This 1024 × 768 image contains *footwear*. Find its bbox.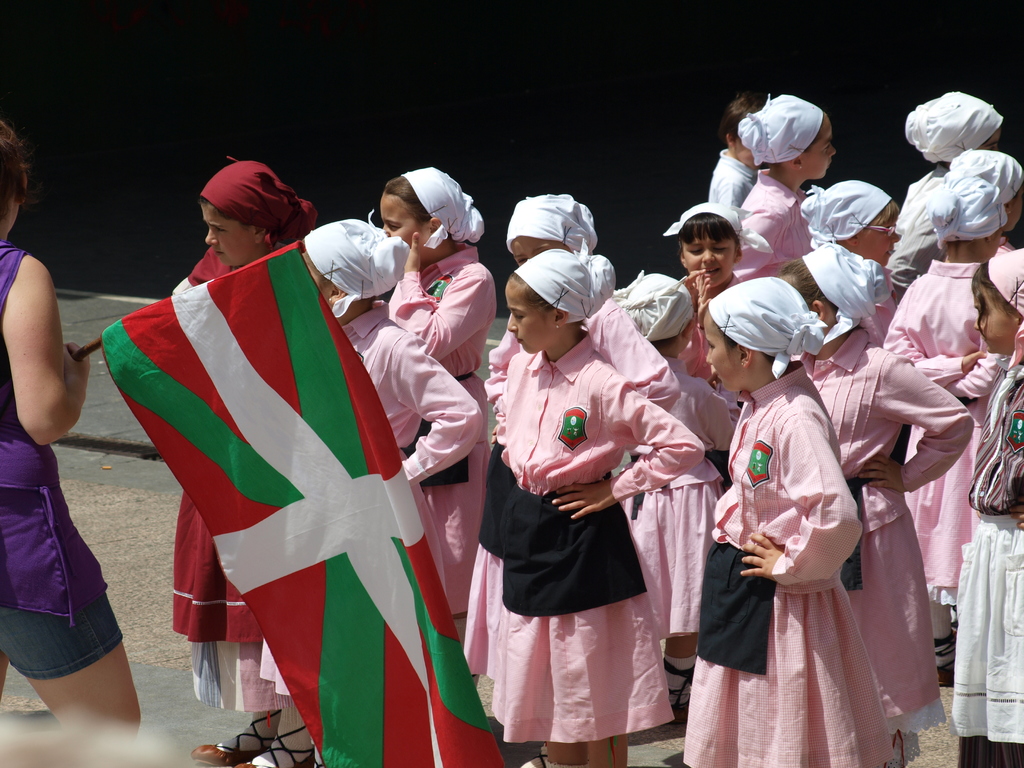
{"left": 534, "top": 751, "right": 550, "bottom": 767}.
